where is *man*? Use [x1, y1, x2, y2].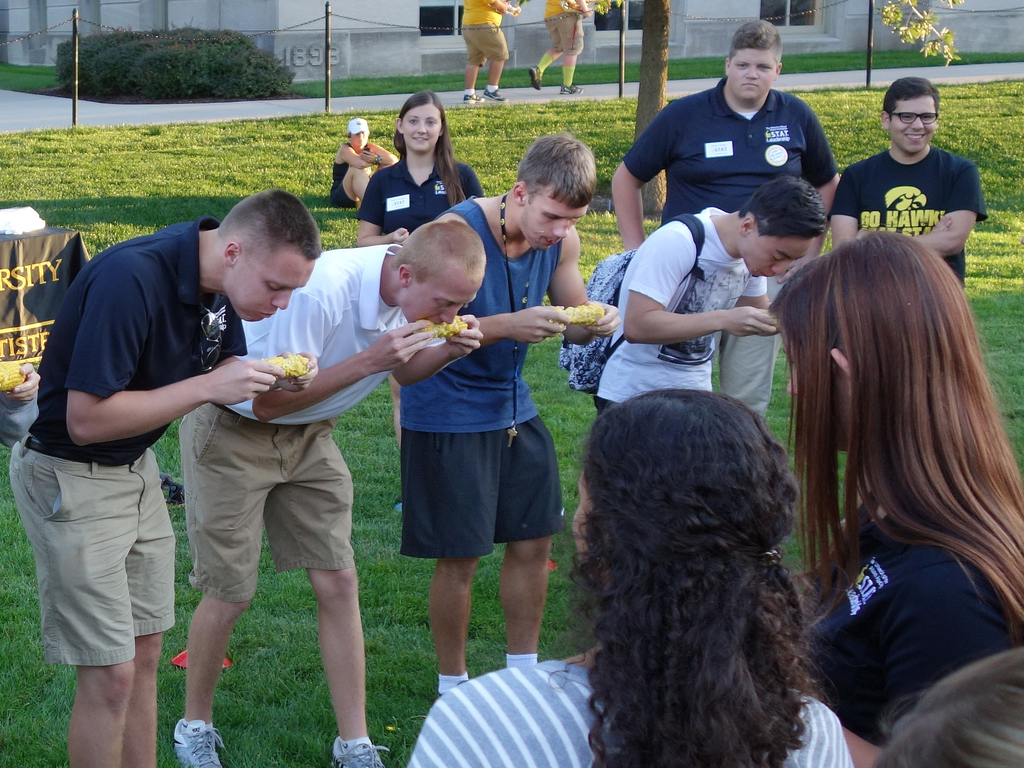
[592, 174, 828, 415].
